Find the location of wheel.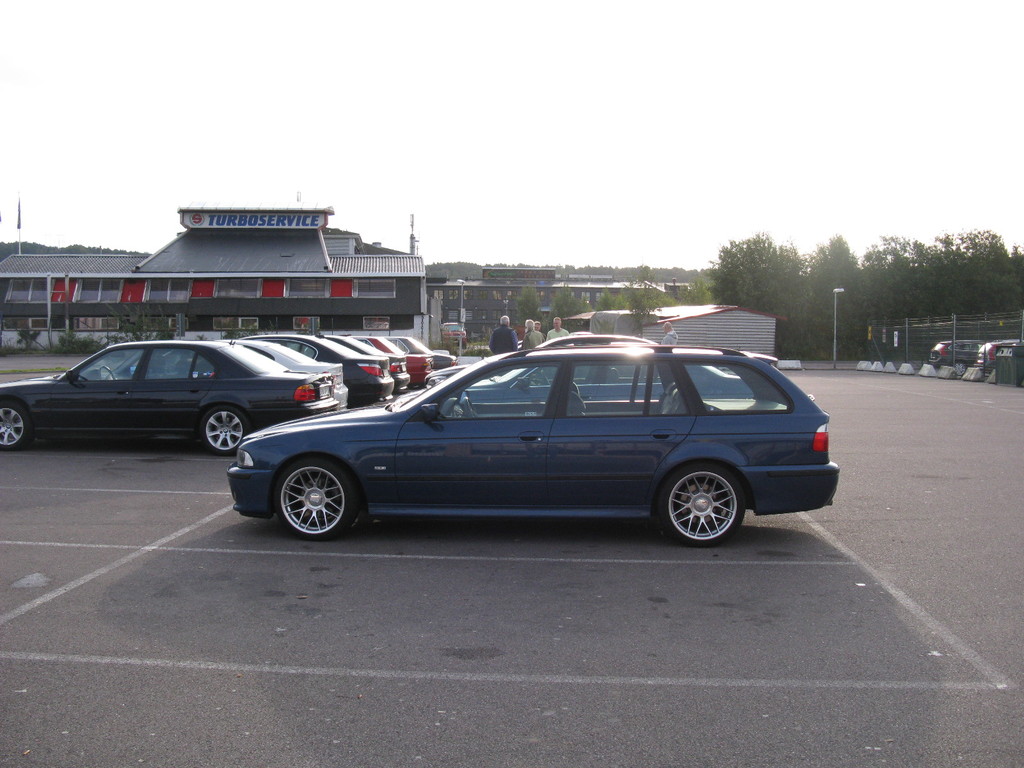
Location: bbox=(951, 360, 970, 379).
